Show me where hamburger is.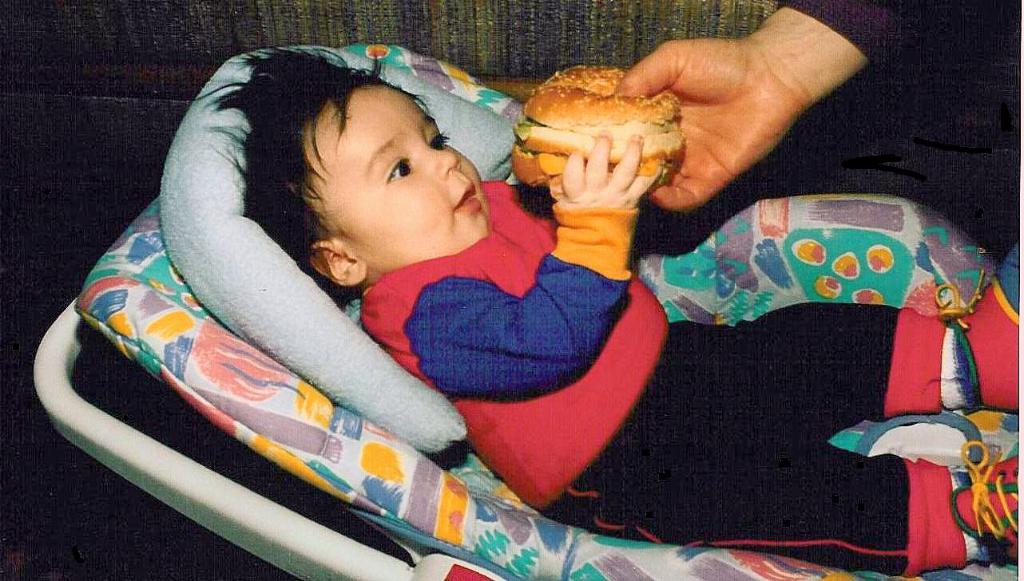
hamburger is at [left=512, top=62, right=683, bottom=185].
